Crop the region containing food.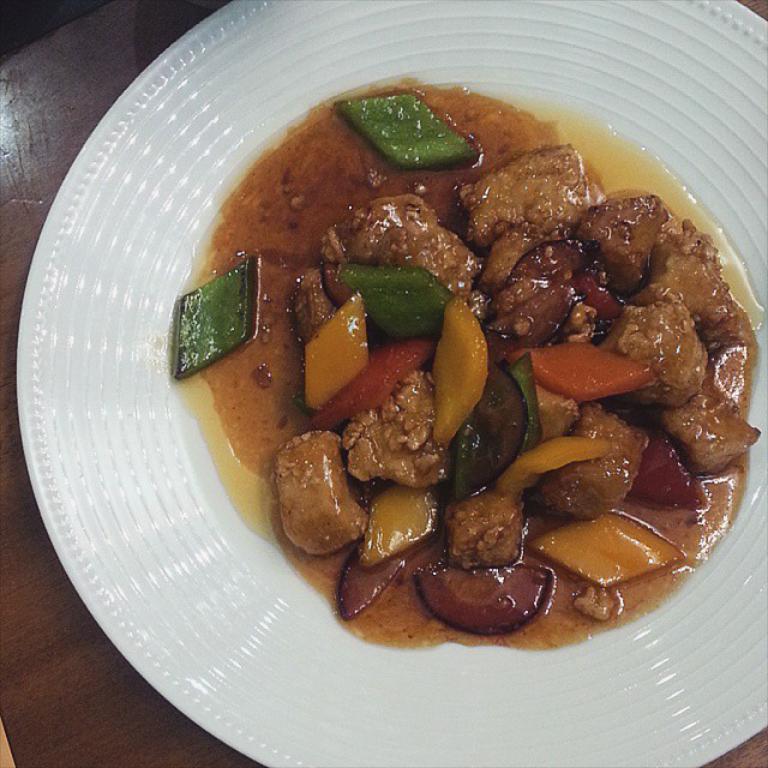
Crop region: Rect(406, 560, 552, 643).
